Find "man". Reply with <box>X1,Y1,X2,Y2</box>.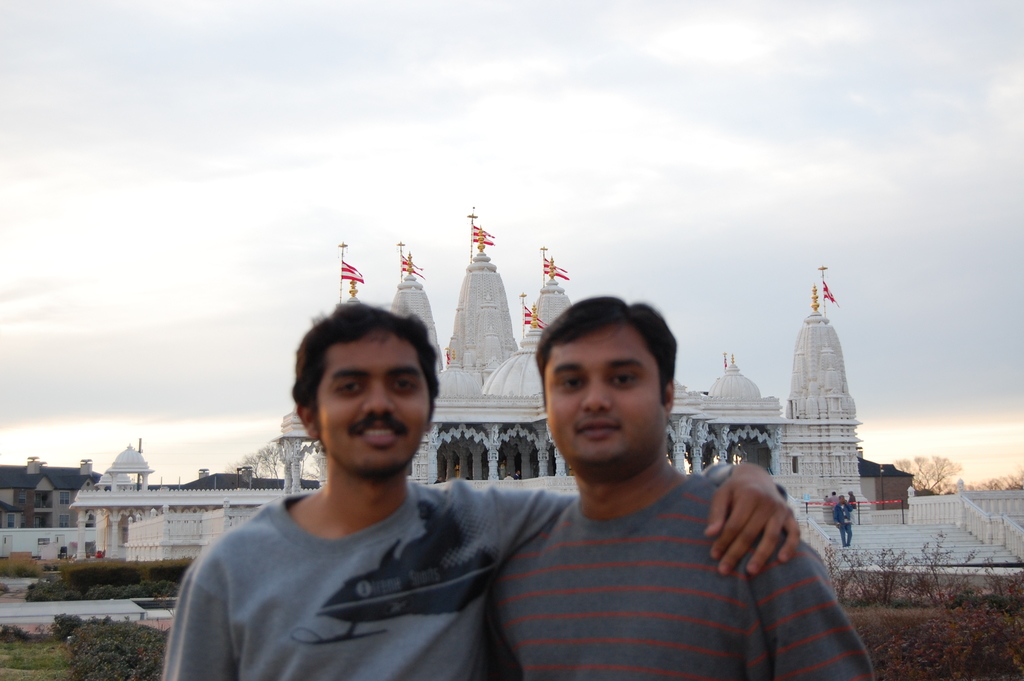
<box>826,491,841,505</box>.
